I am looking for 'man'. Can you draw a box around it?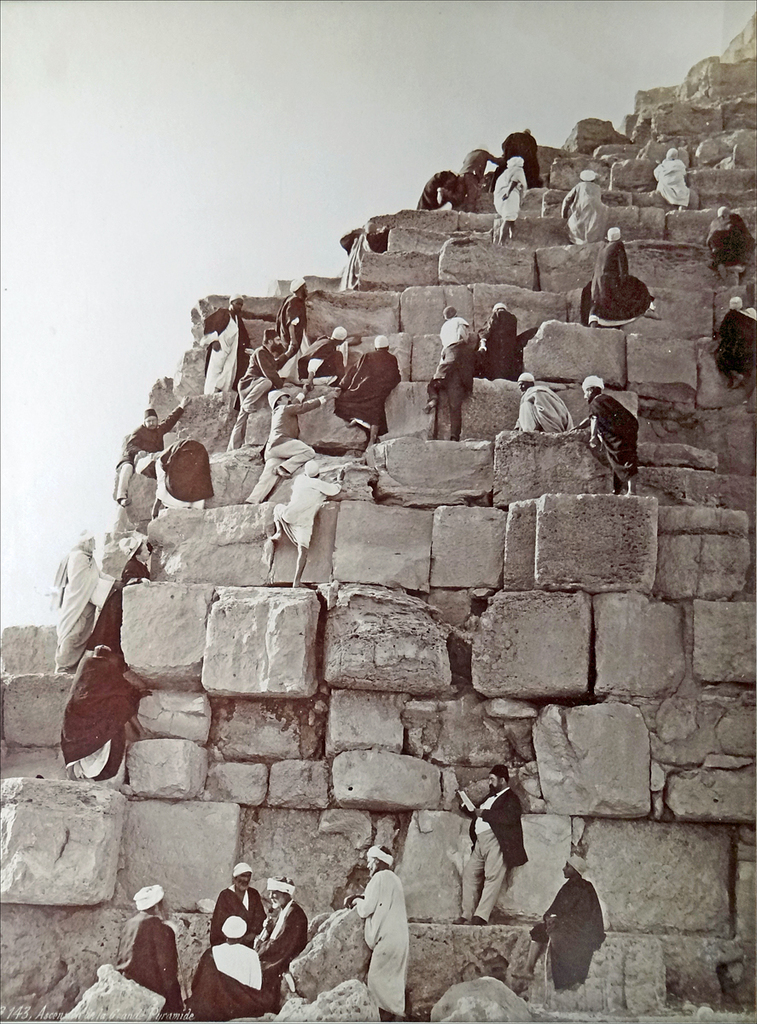
Sure, the bounding box is Rect(457, 753, 543, 941).
